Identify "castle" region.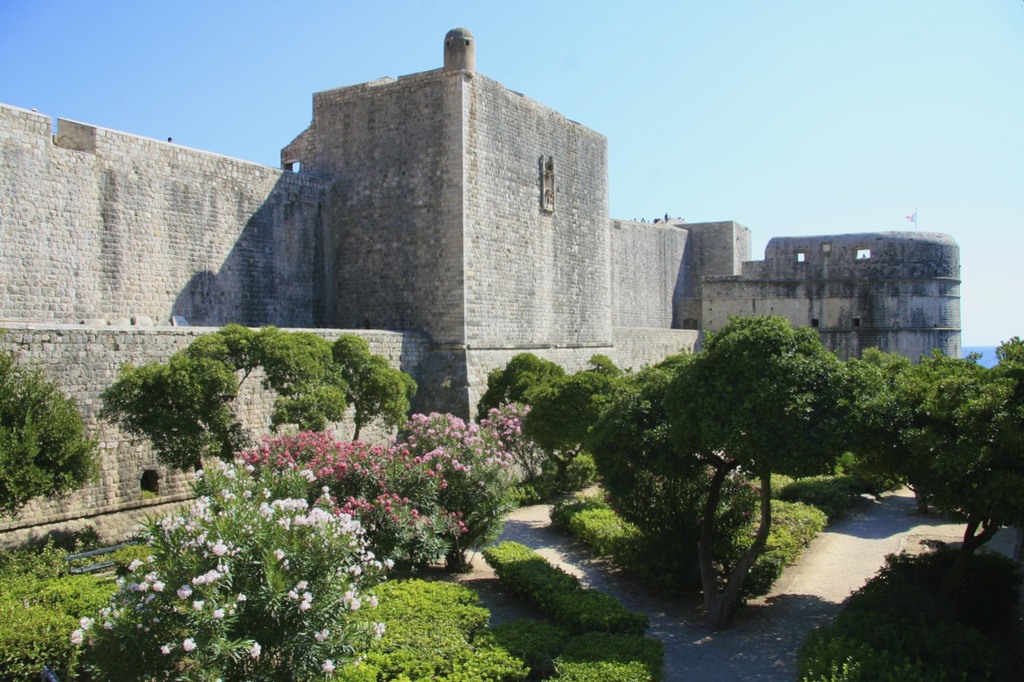
Region: bbox(0, 23, 964, 562).
